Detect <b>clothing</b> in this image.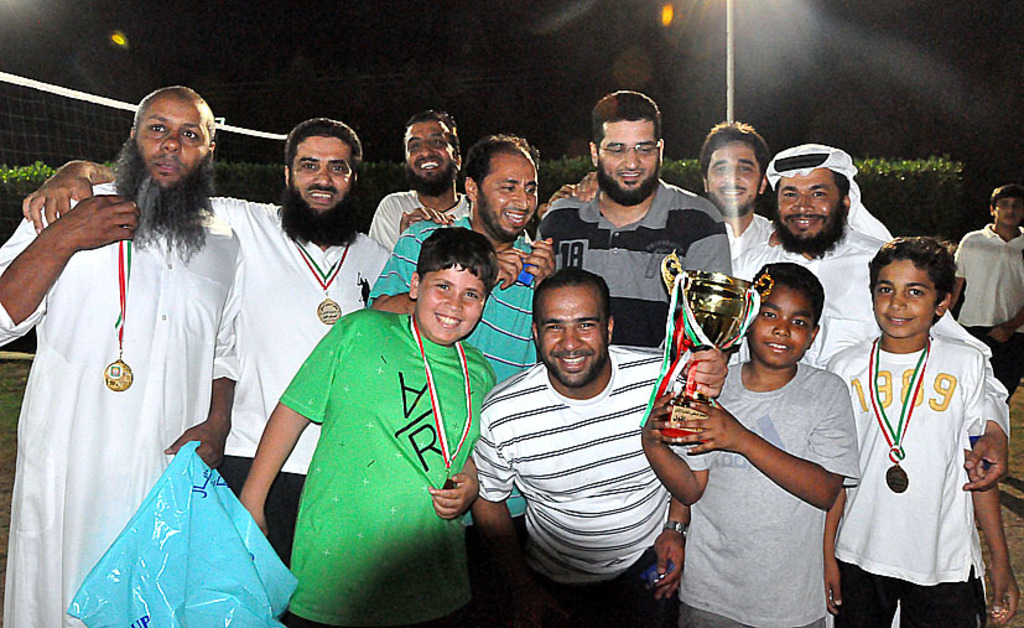
Detection: region(713, 204, 776, 263).
